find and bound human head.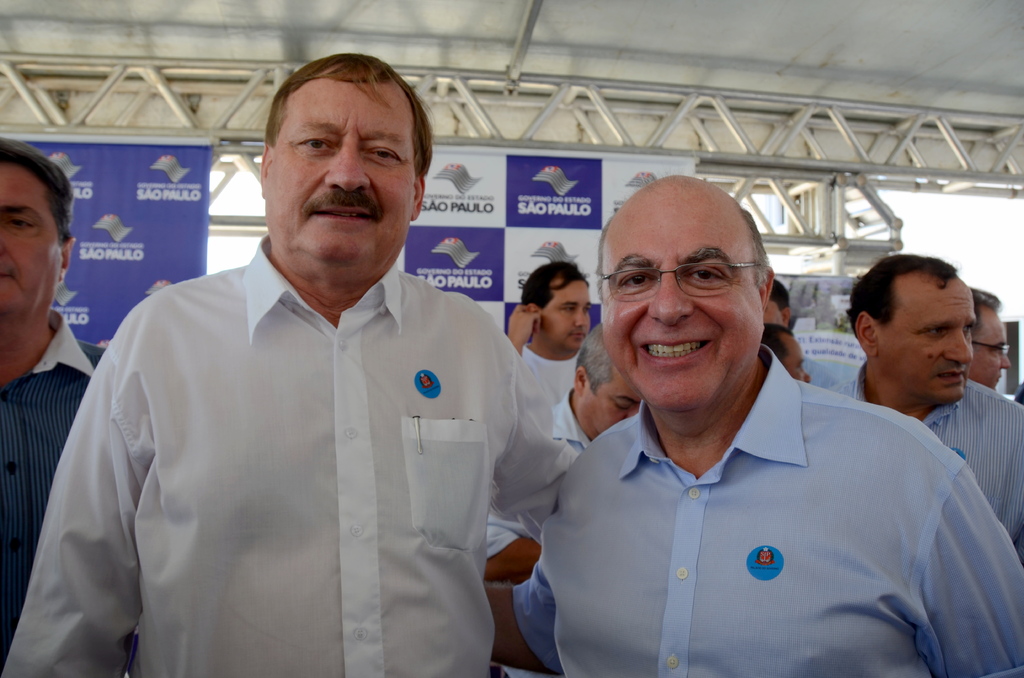
Bound: [762, 321, 814, 380].
